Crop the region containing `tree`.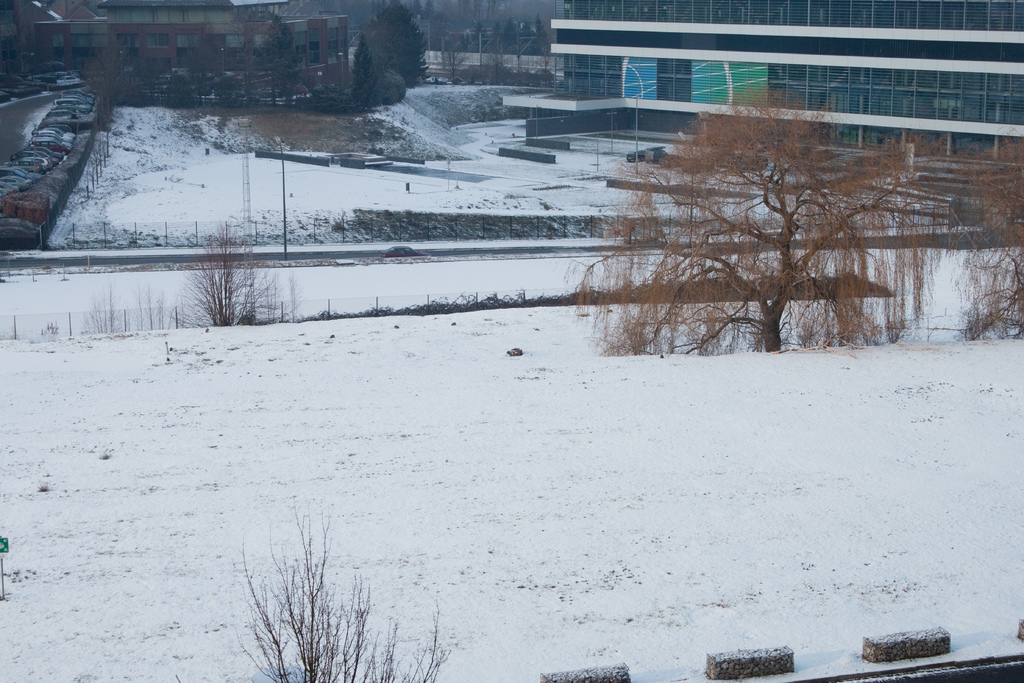
Crop region: l=346, t=3, r=430, b=88.
